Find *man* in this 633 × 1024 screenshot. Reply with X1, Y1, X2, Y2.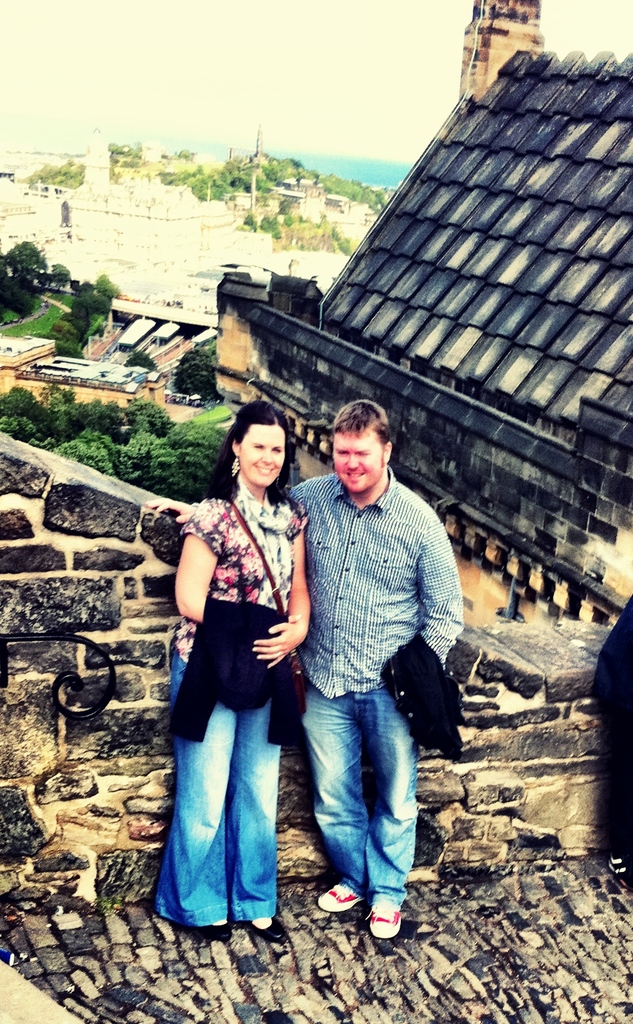
151, 397, 463, 939.
